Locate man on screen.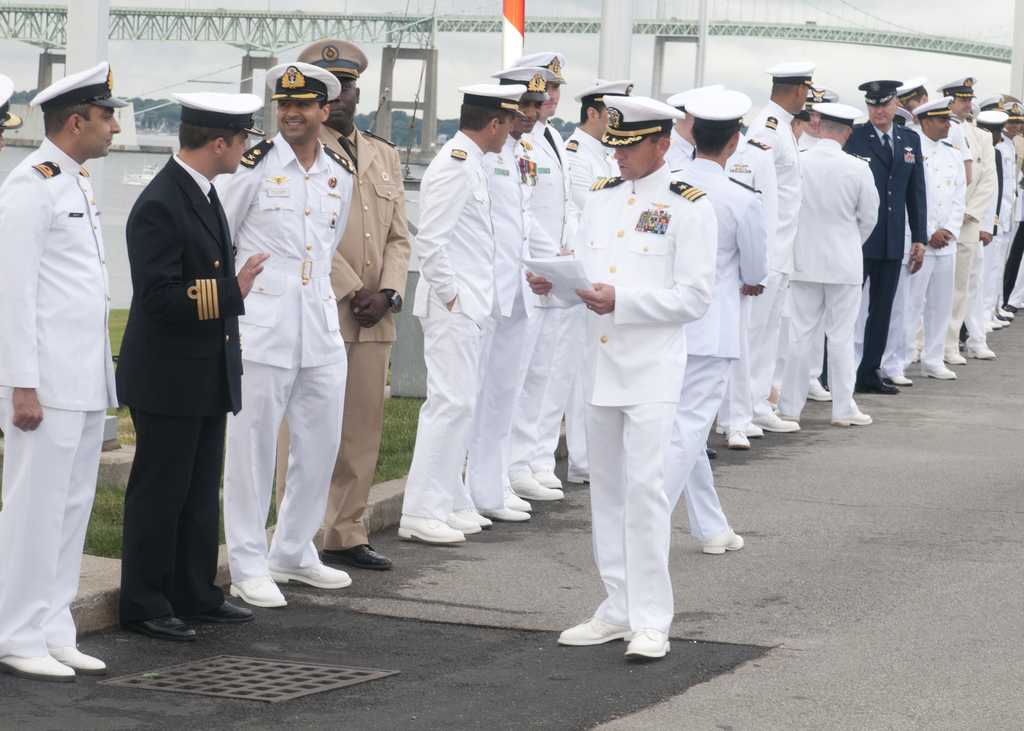
On screen at select_region(381, 87, 531, 545).
